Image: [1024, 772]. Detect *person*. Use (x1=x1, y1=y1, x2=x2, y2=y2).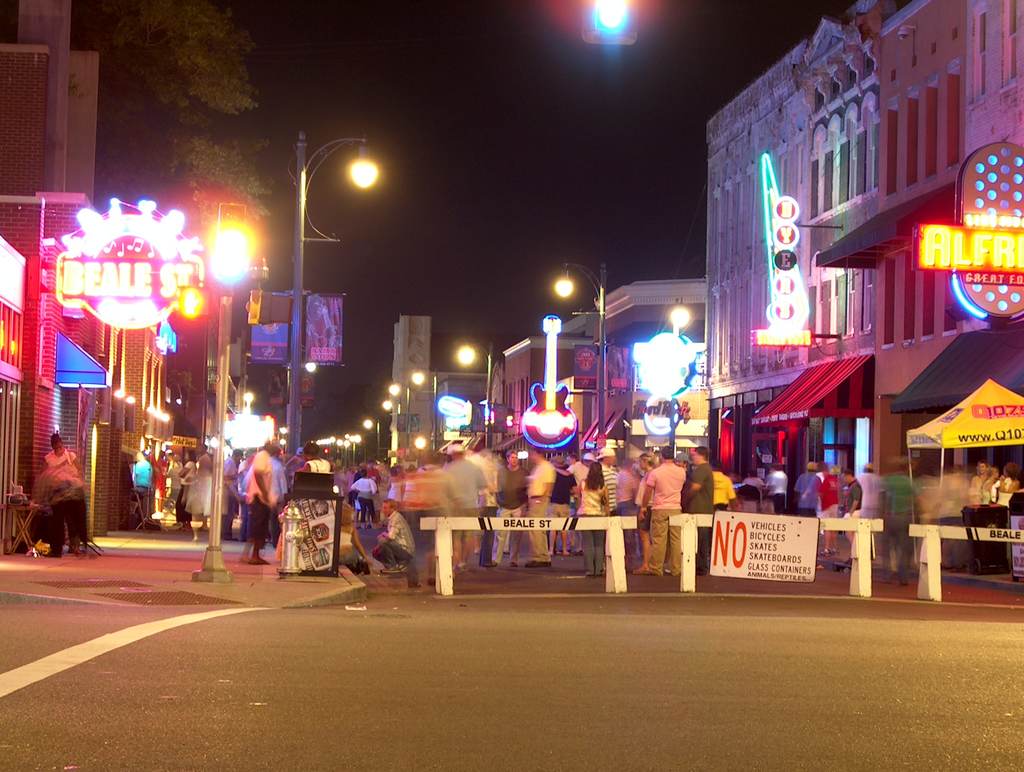
(x1=299, y1=443, x2=337, y2=479).
